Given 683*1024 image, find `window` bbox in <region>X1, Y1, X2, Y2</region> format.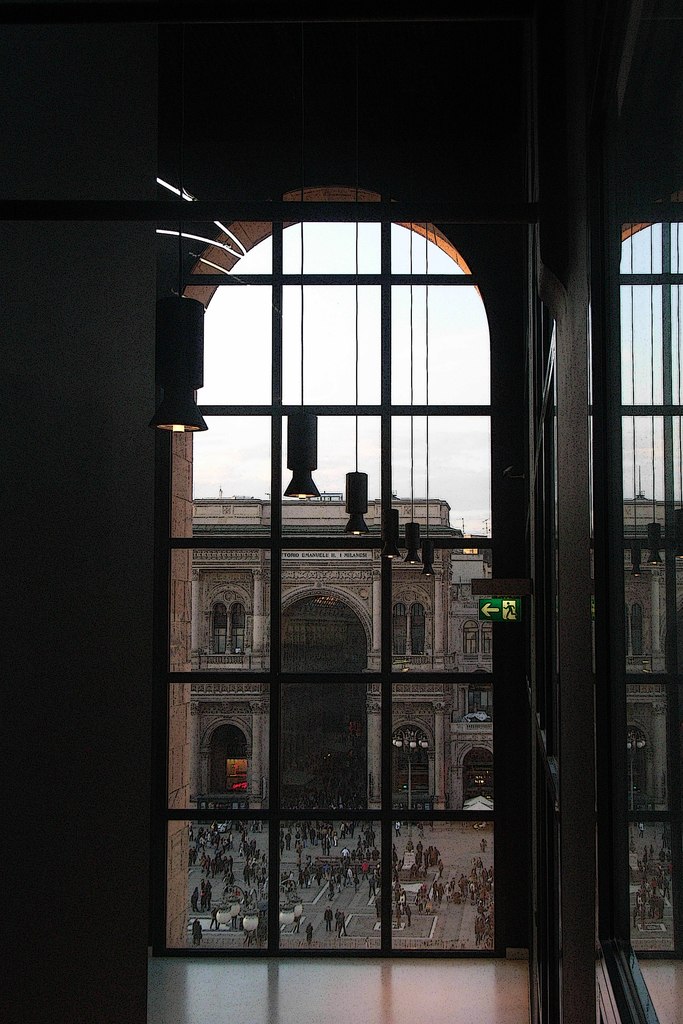
<region>627, 723, 645, 801</region>.
